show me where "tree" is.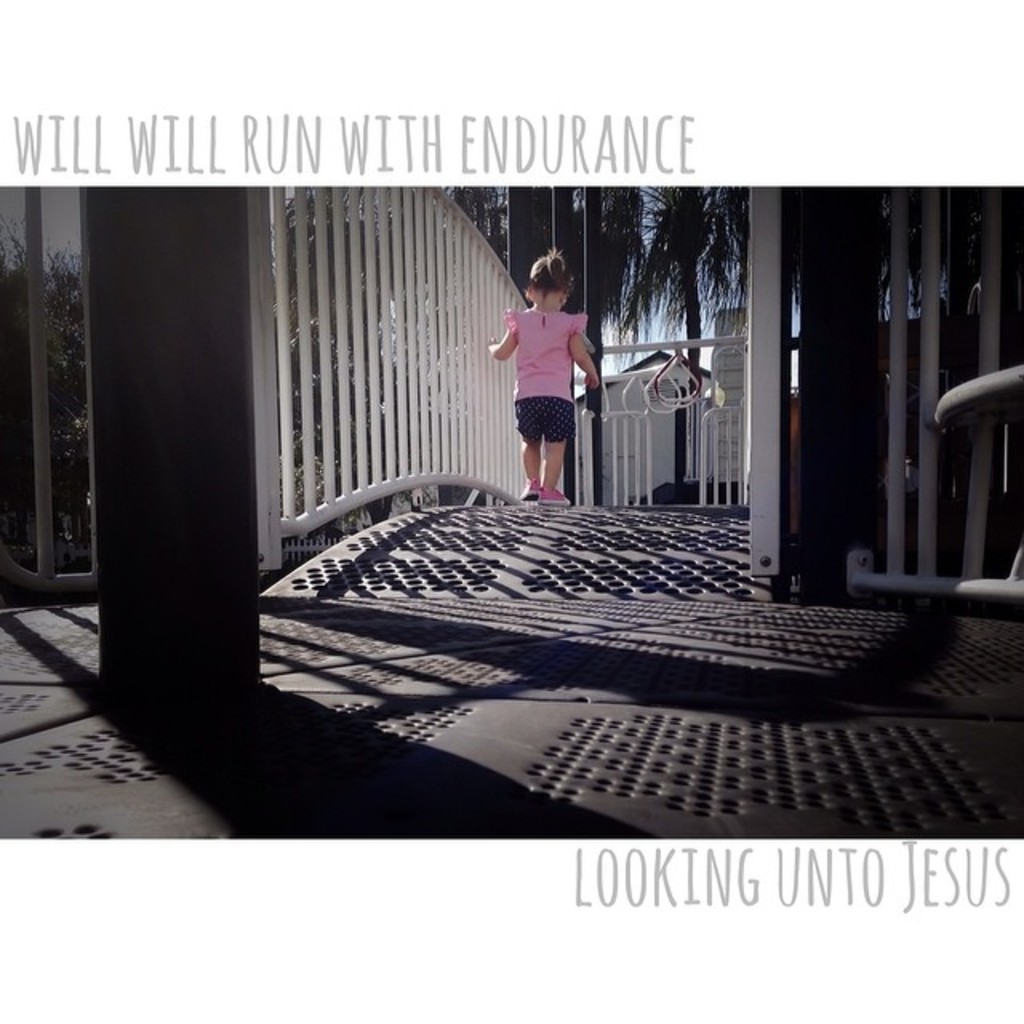
"tree" is at 608:184:742:493.
